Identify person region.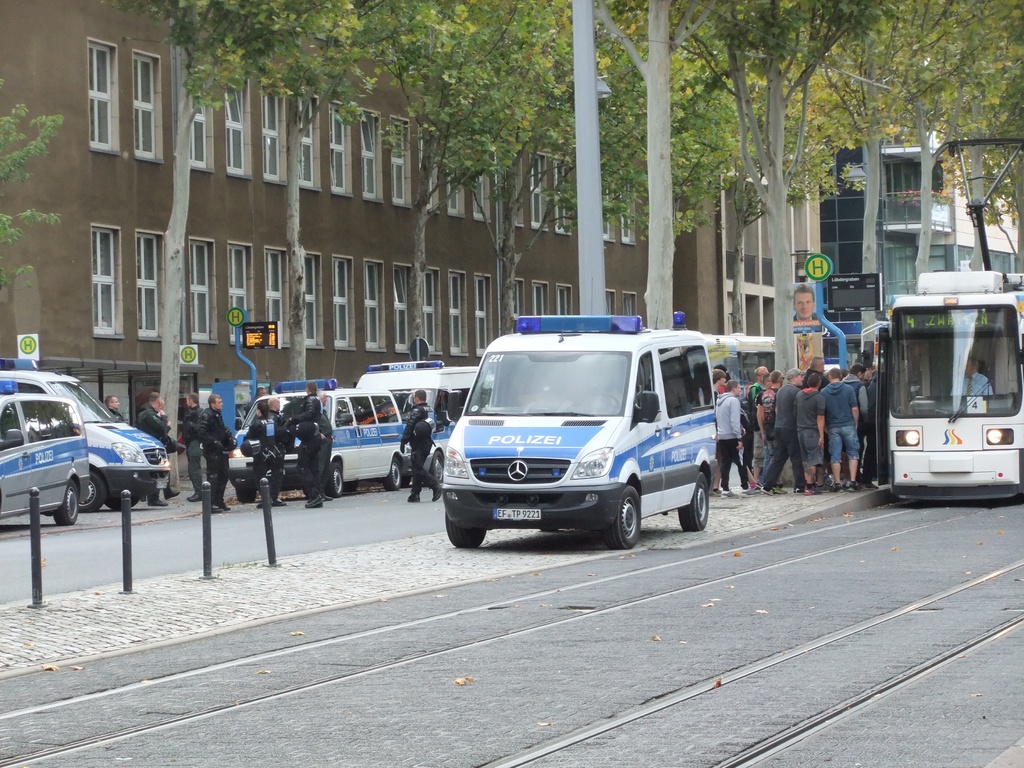
Region: BBox(952, 353, 991, 408).
